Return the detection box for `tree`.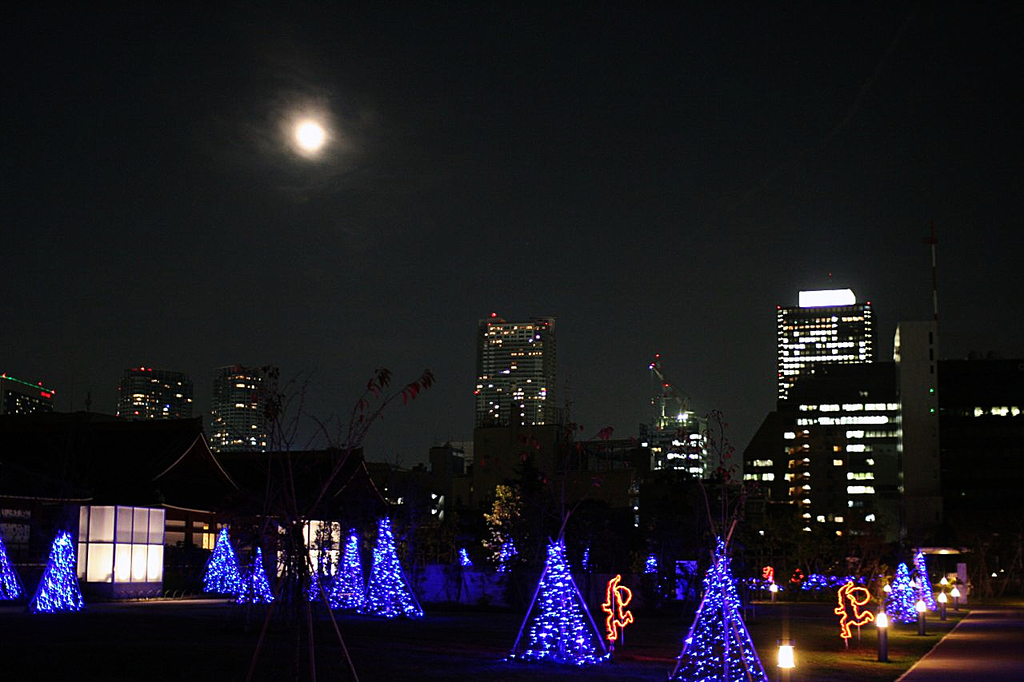
region(677, 520, 786, 669).
